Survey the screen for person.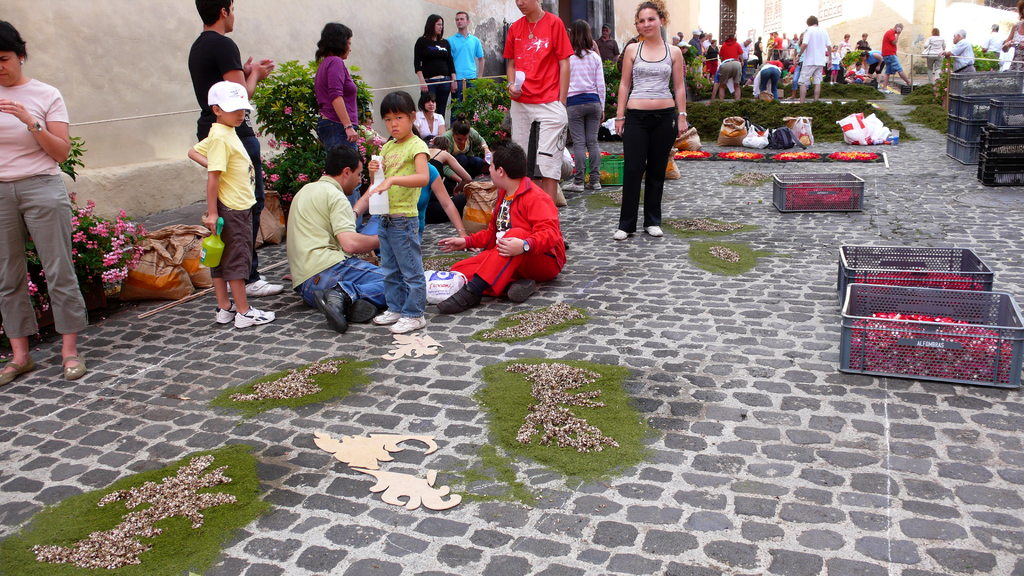
Survey found: [left=191, top=0, right=280, bottom=293].
